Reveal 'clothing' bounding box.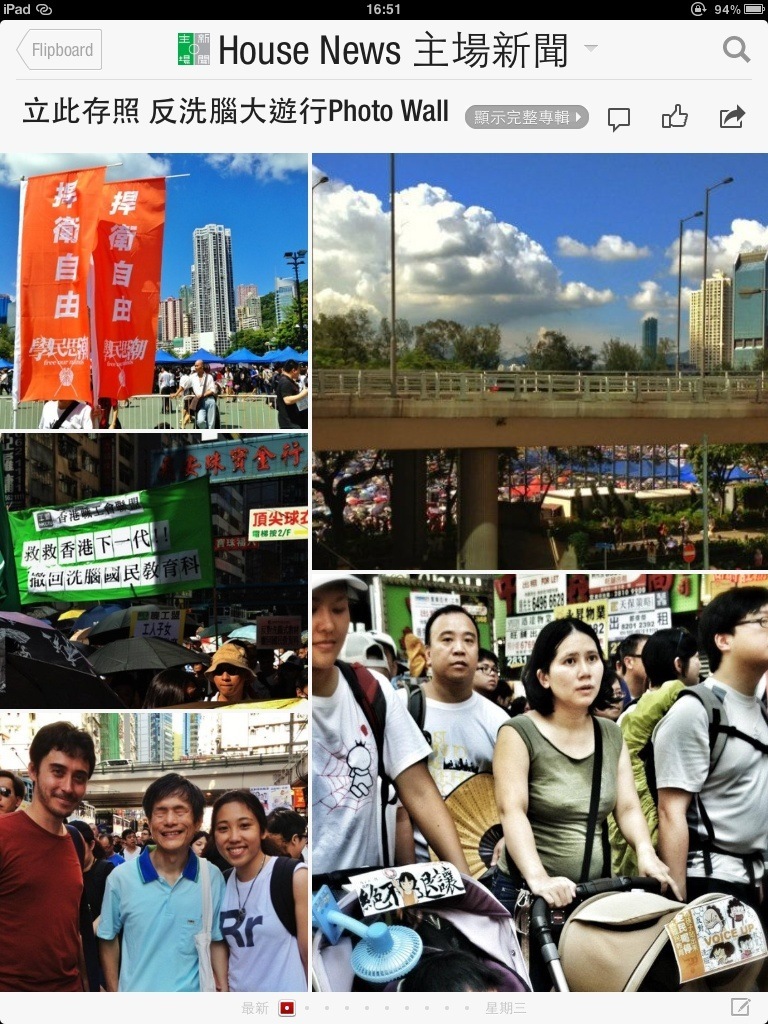
Revealed: detection(220, 854, 305, 996).
